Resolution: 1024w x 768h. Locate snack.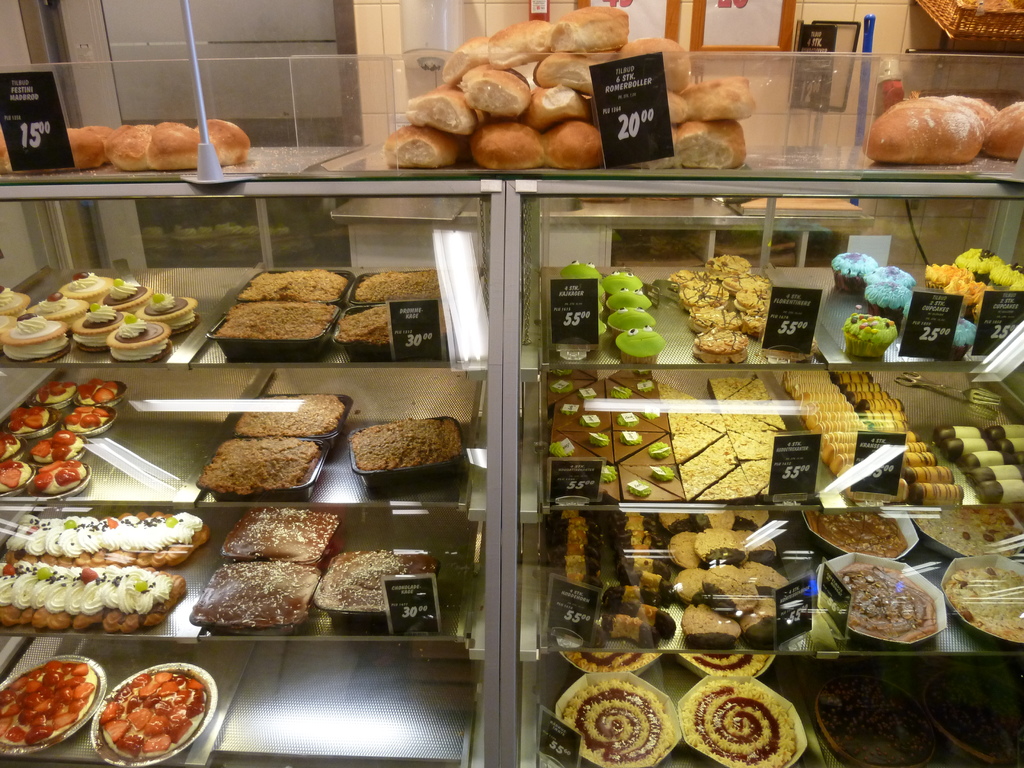
(206,298,340,338).
